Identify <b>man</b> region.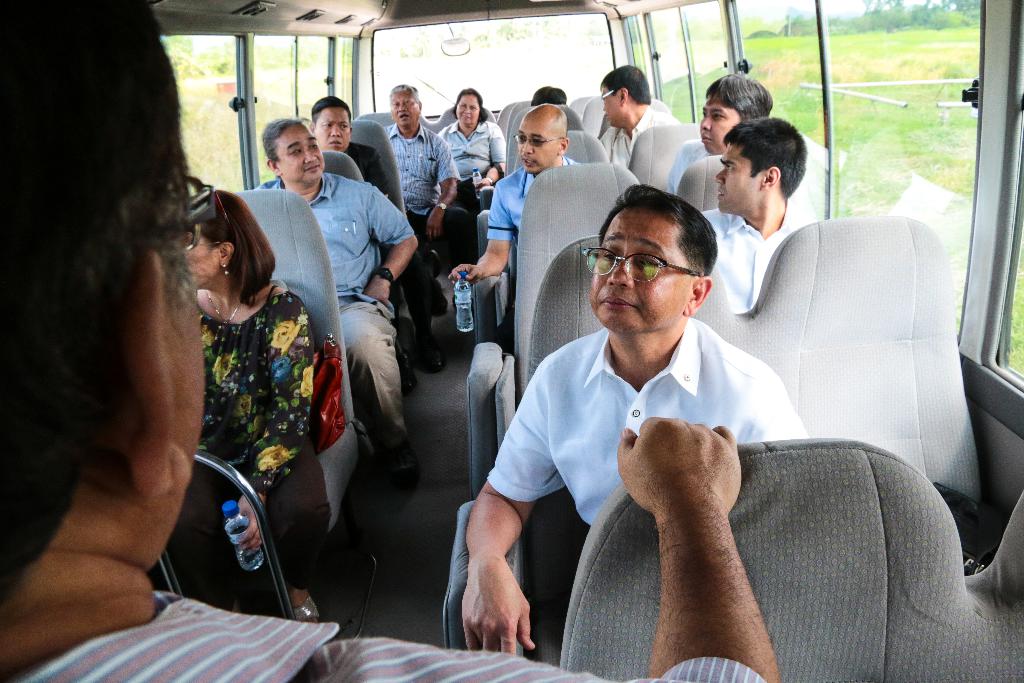
Region: (255,113,423,492).
